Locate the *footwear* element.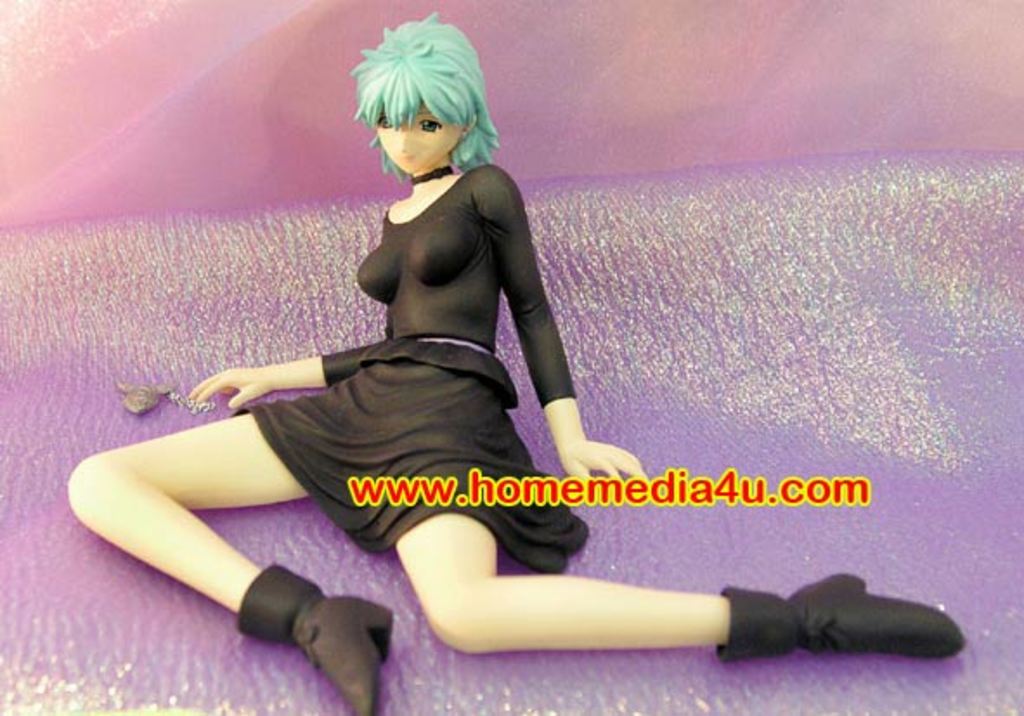
Element bbox: detection(705, 581, 936, 680).
